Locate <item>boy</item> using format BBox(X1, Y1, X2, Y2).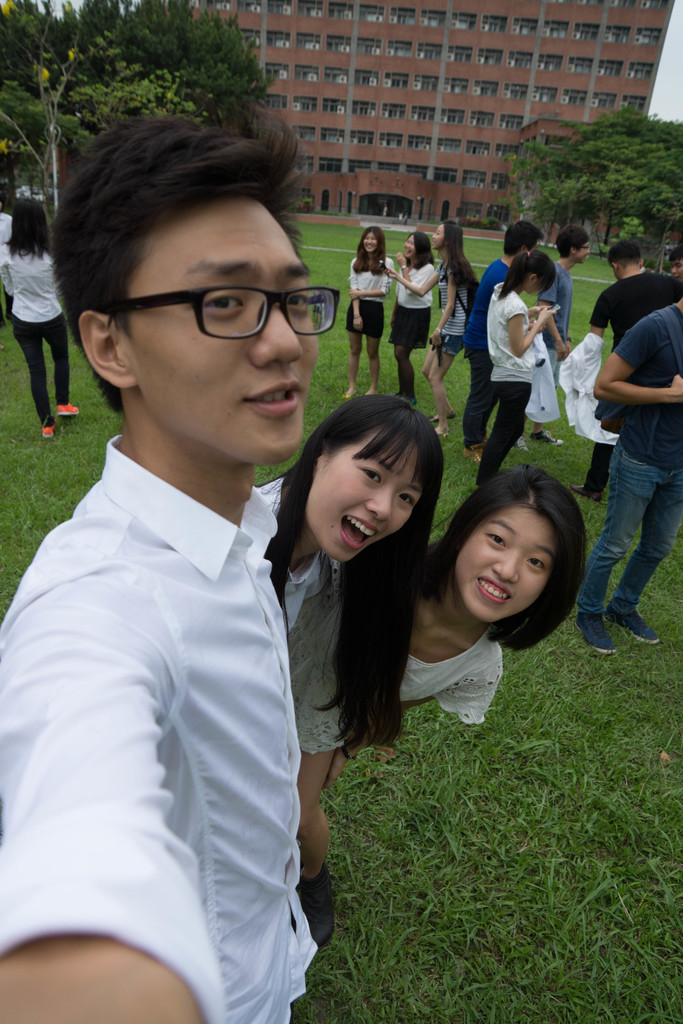
BBox(0, 100, 324, 1022).
